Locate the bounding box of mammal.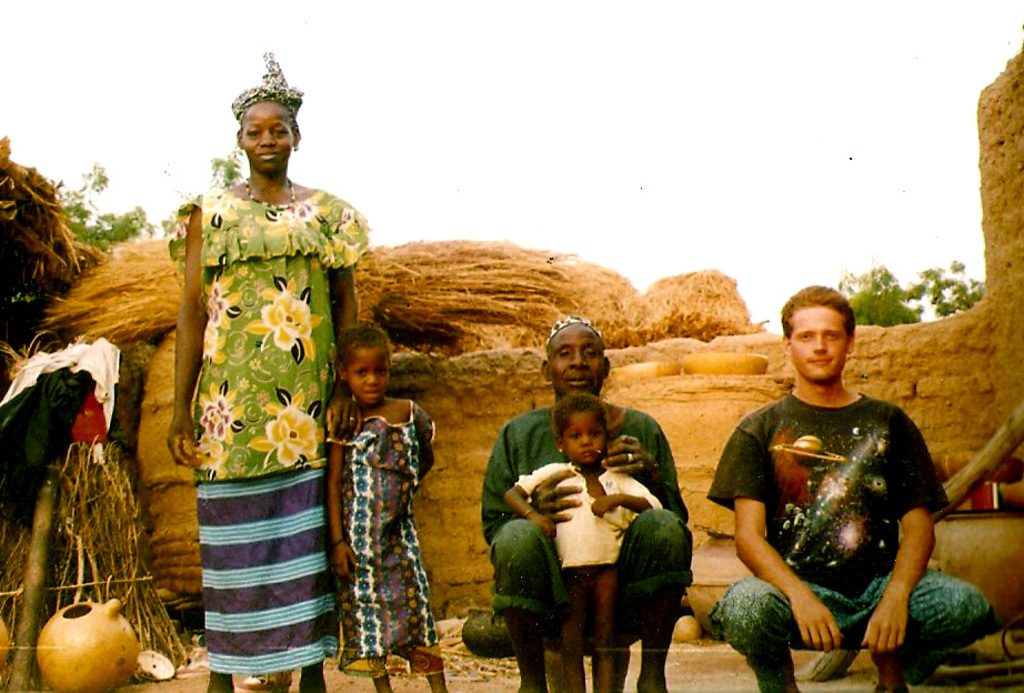
Bounding box: {"left": 503, "top": 392, "right": 666, "bottom": 692}.
